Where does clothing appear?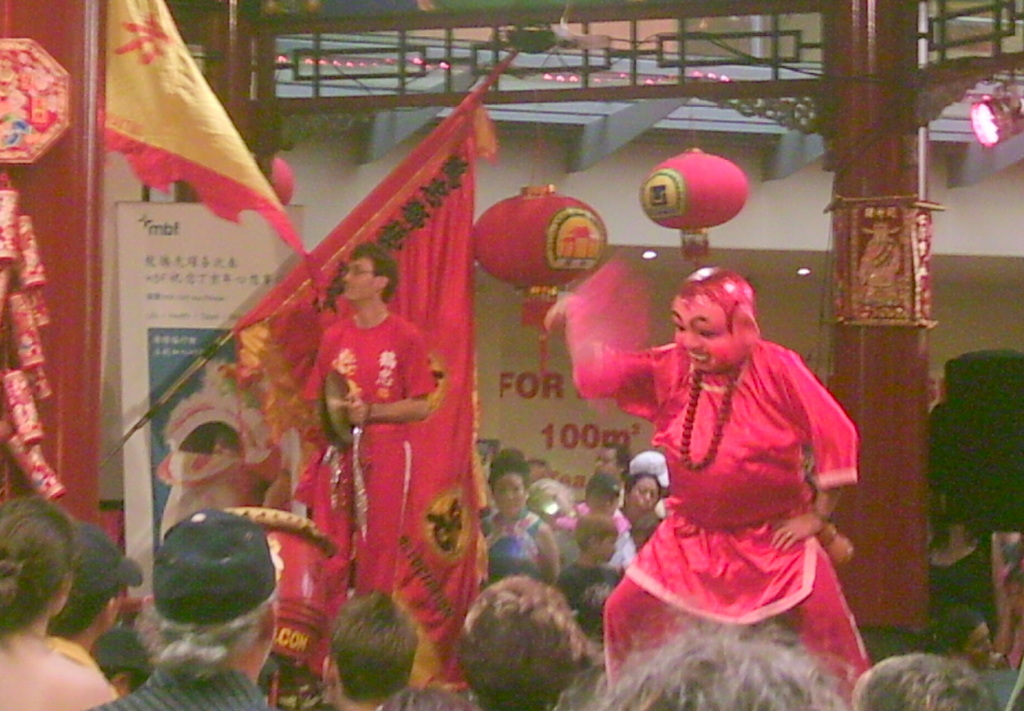
Appears at locate(306, 300, 433, 663).
